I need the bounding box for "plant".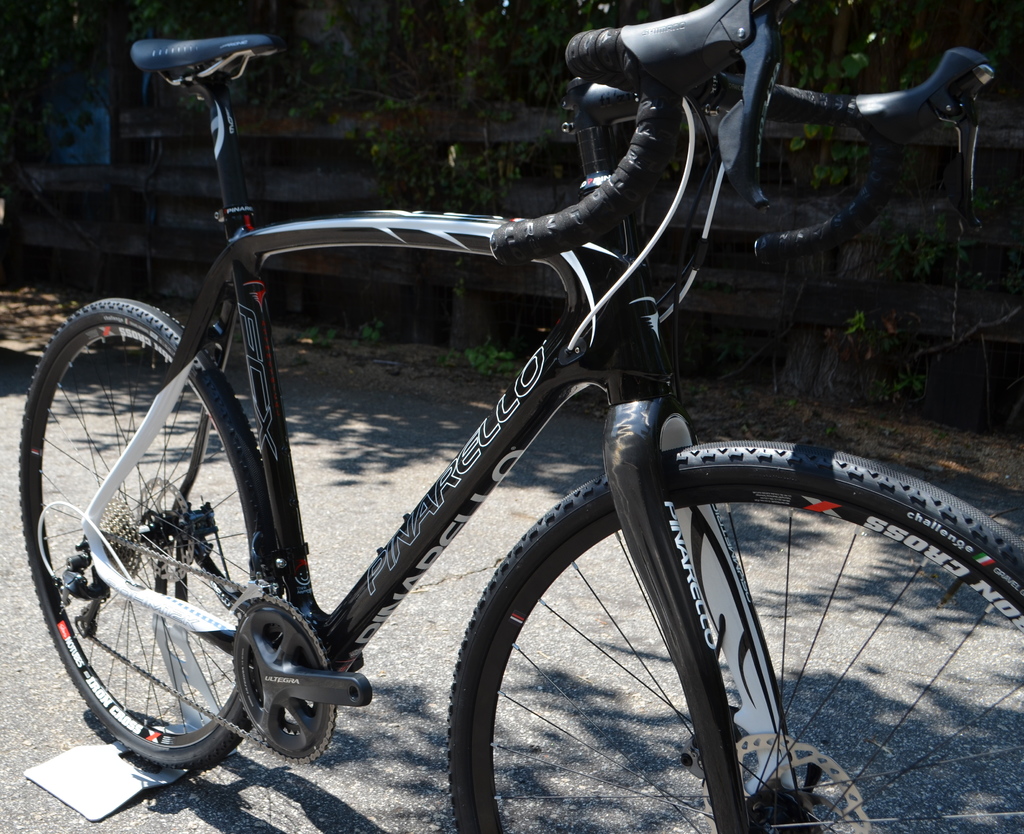
Here it is: <box>356,317,381,374</box>.
